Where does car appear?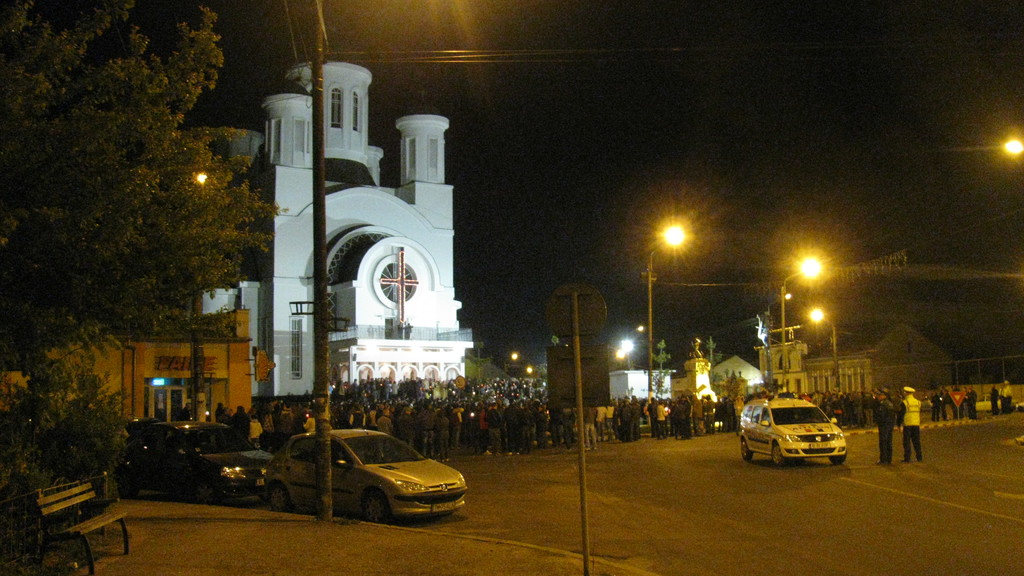
Appears at rect(732, 393, 847, 464).
